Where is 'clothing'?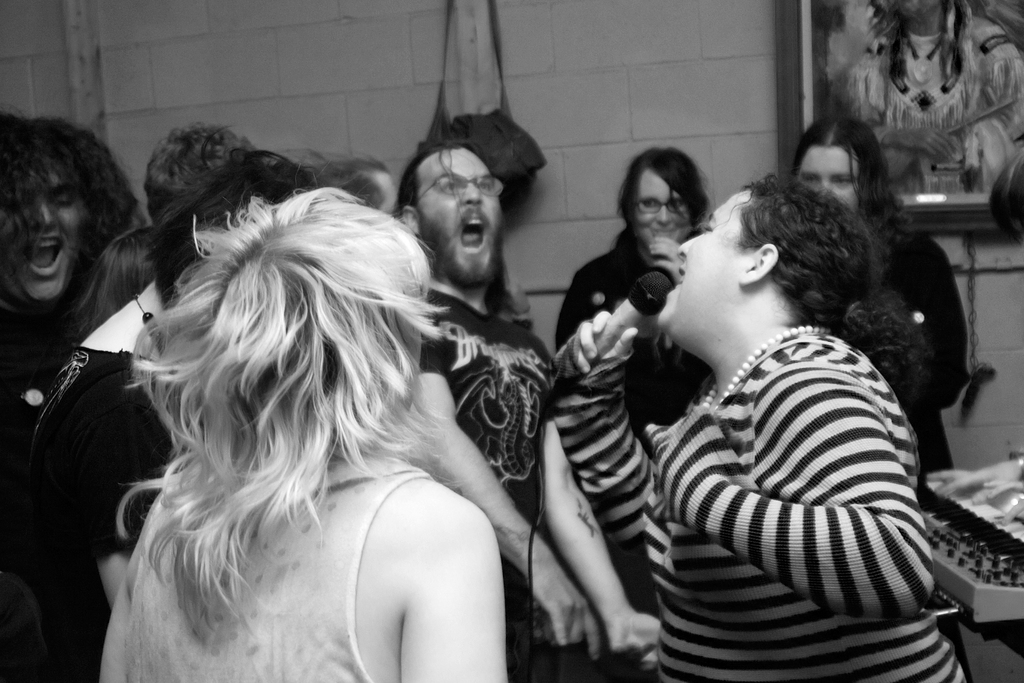
[122, 456, 429, 682].
